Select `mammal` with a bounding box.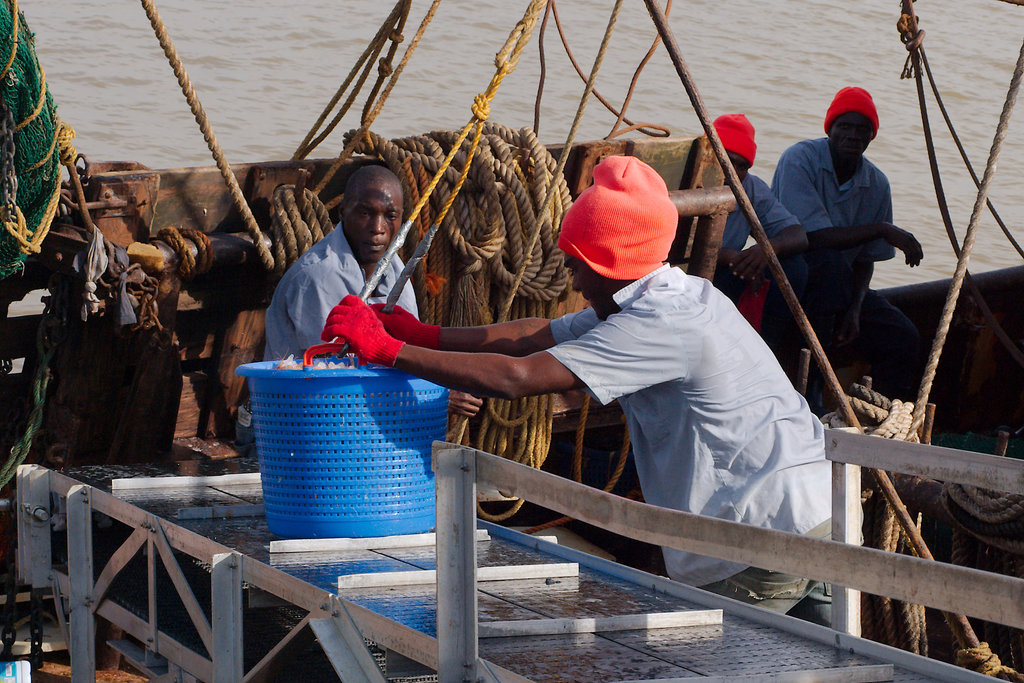
[x1=774, y1=95, x2=924, y2=391].
